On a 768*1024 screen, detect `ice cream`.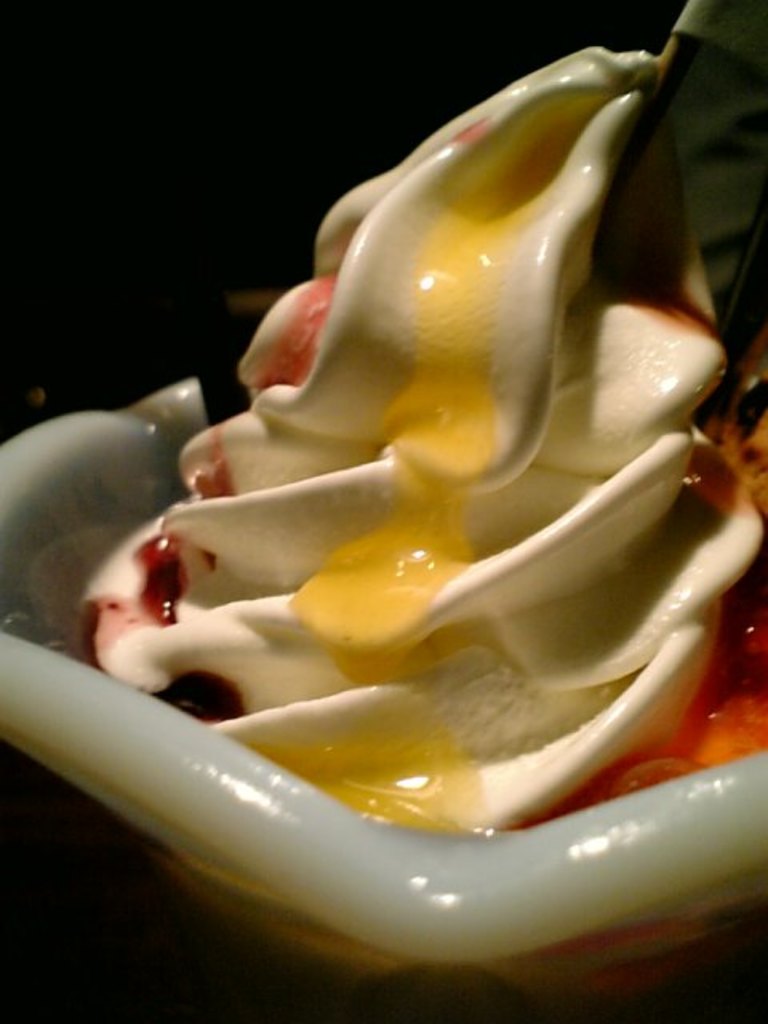
67:50:766:835.
